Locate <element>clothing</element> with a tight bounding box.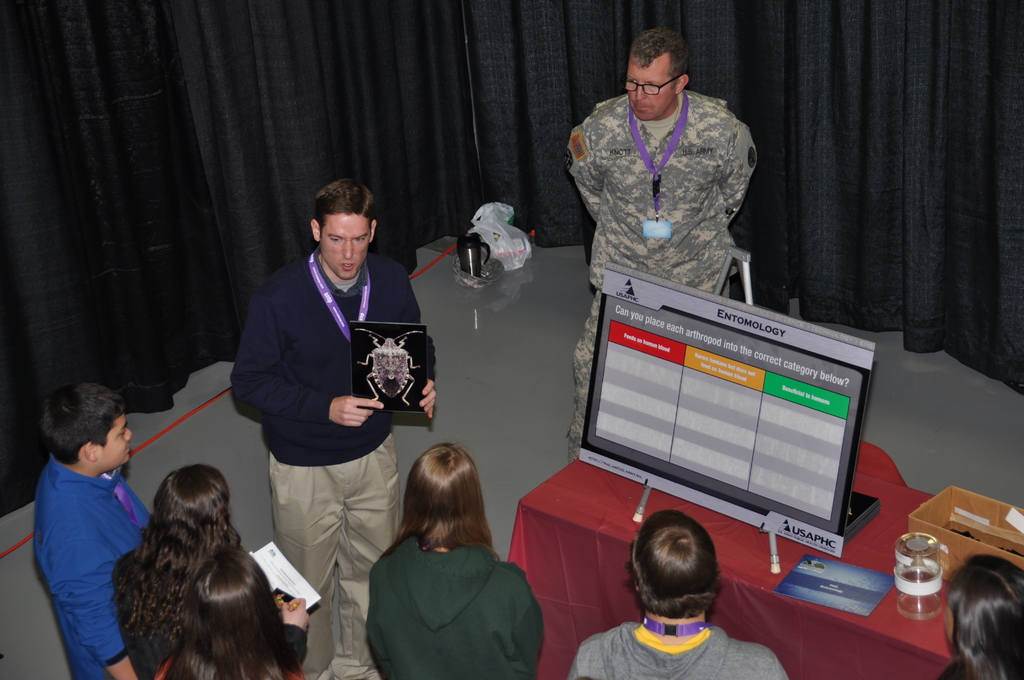
<region>111, 546, 305, 679</region>.
